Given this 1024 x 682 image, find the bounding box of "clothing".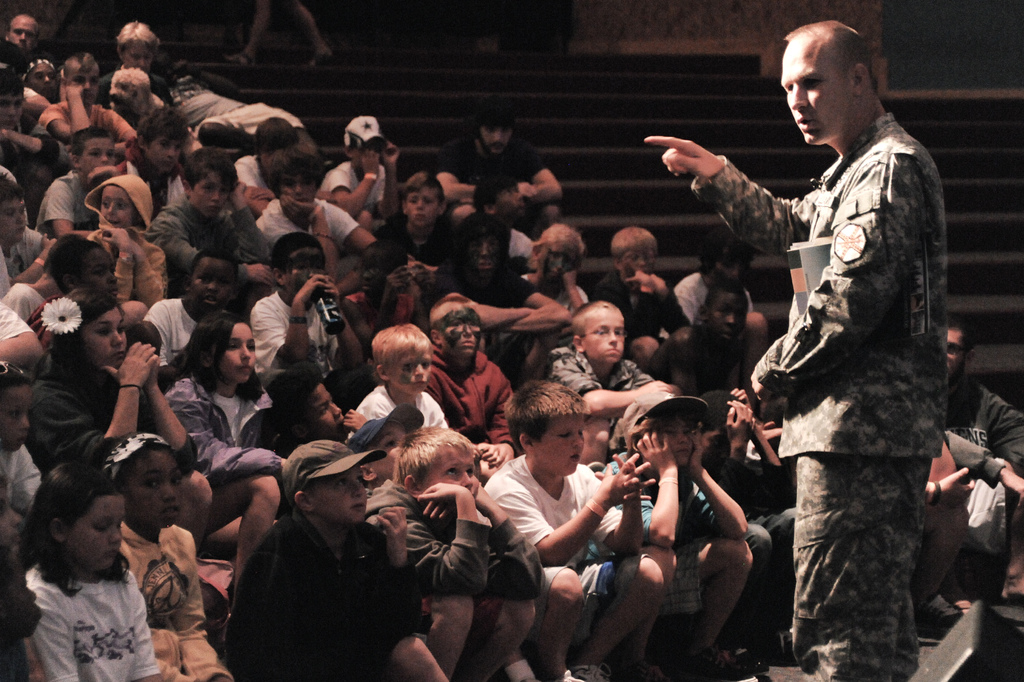
(left=215, top=478, right=417, bottom=679).
